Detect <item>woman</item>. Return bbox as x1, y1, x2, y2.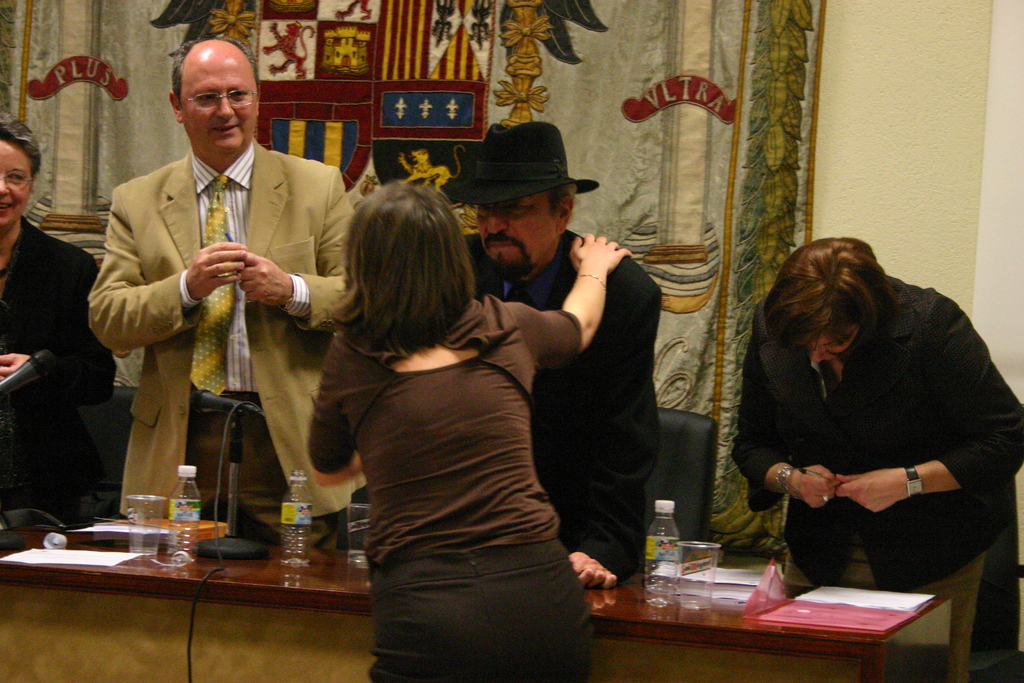
306, 181, 633, 682.
